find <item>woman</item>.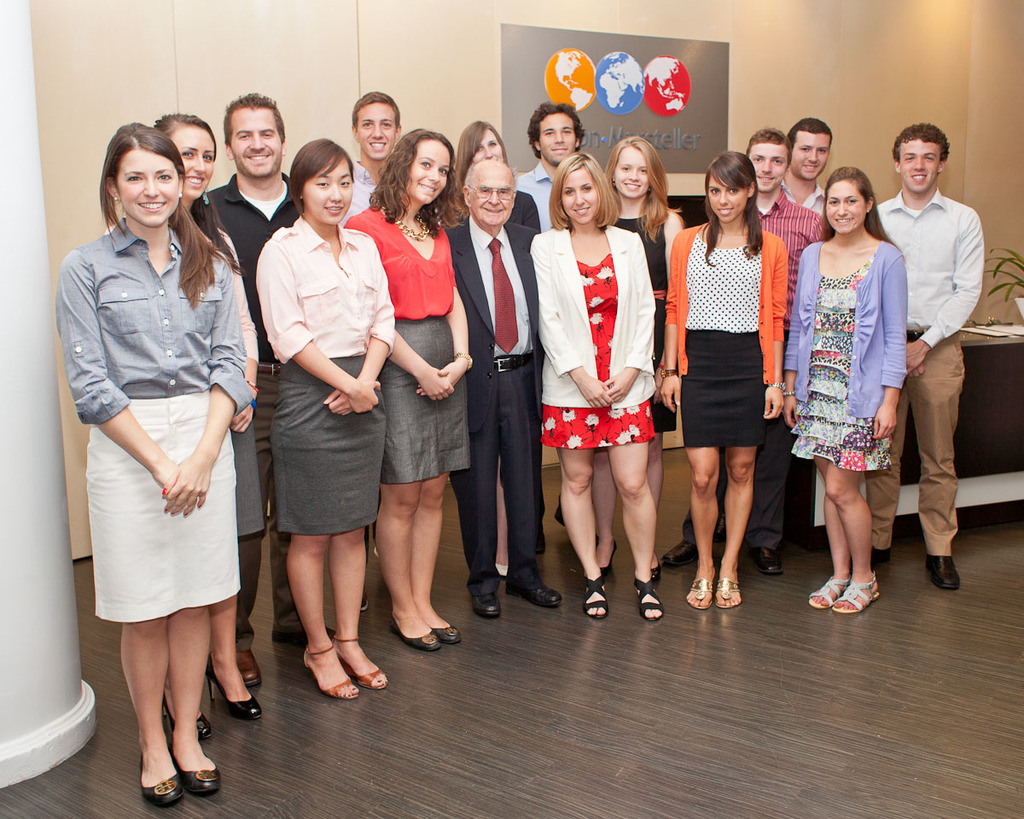
656:152:786:615.
